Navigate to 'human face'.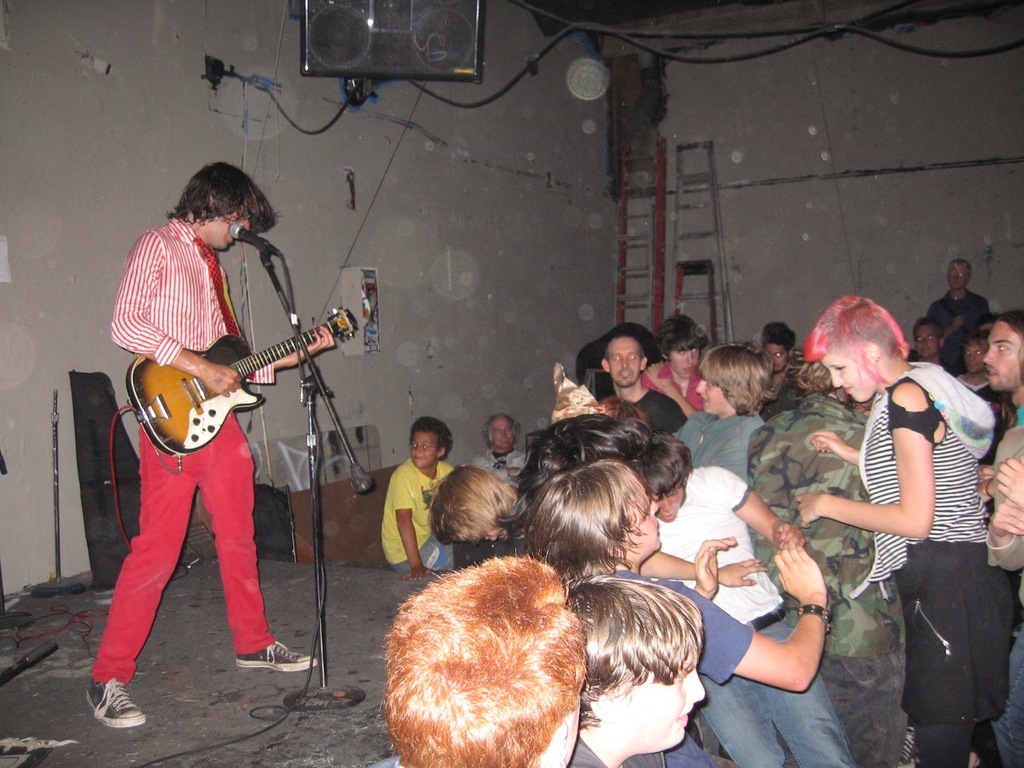
Navigation target: 823:358:879:403.
